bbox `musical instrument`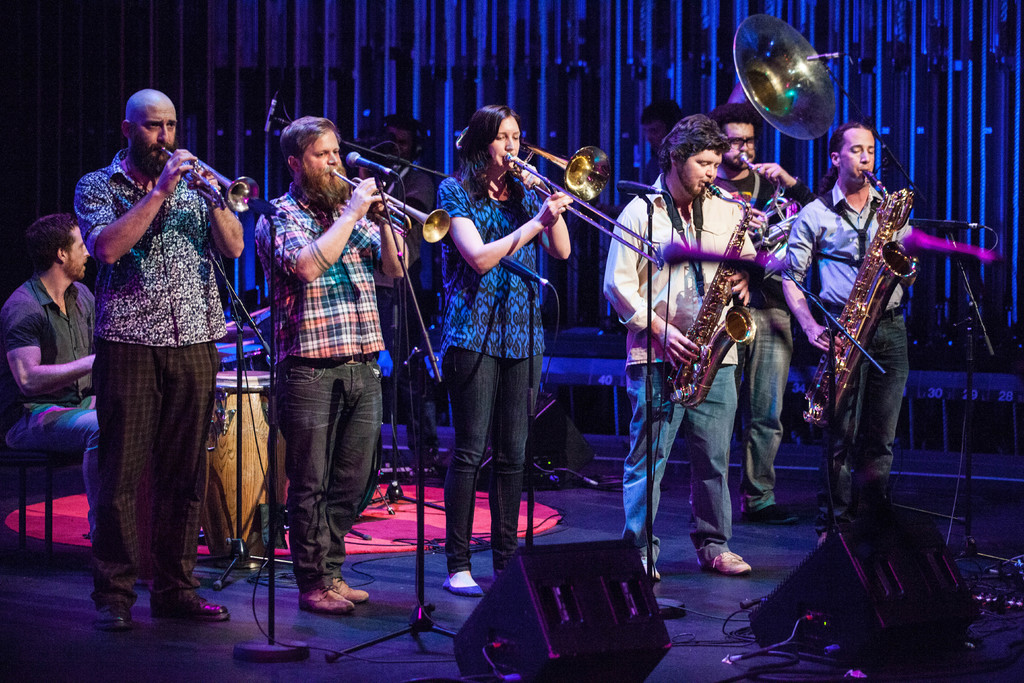
rect(794, 164, 918, 433)
